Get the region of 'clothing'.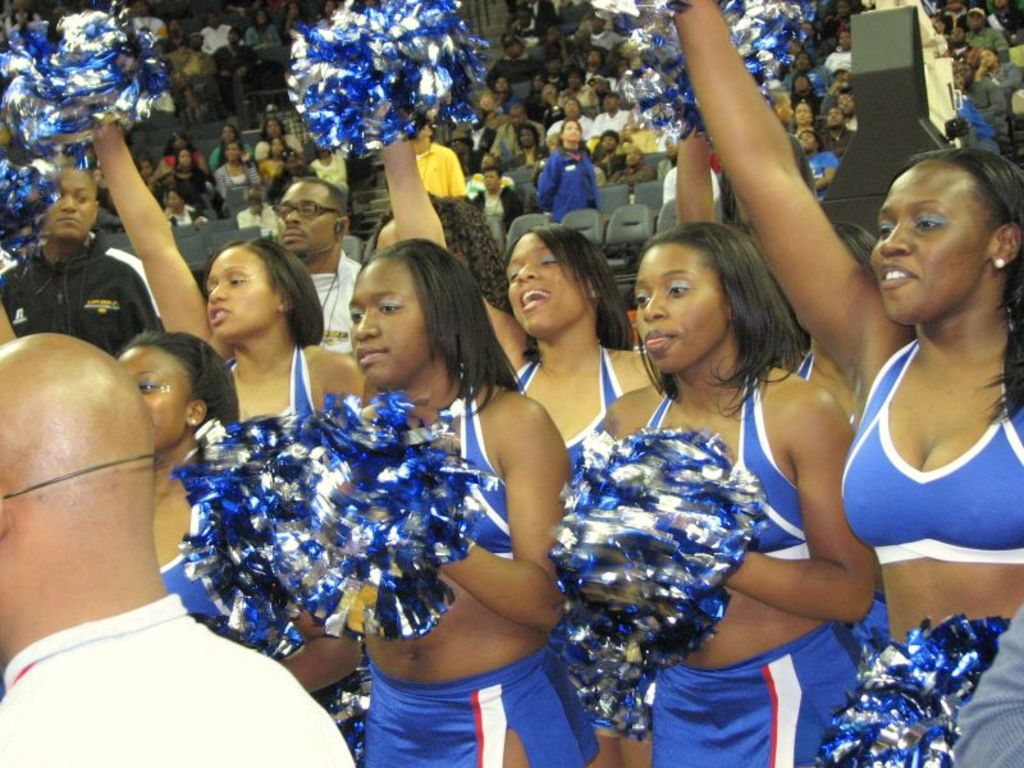
<box>216,41,250,106</box>.
